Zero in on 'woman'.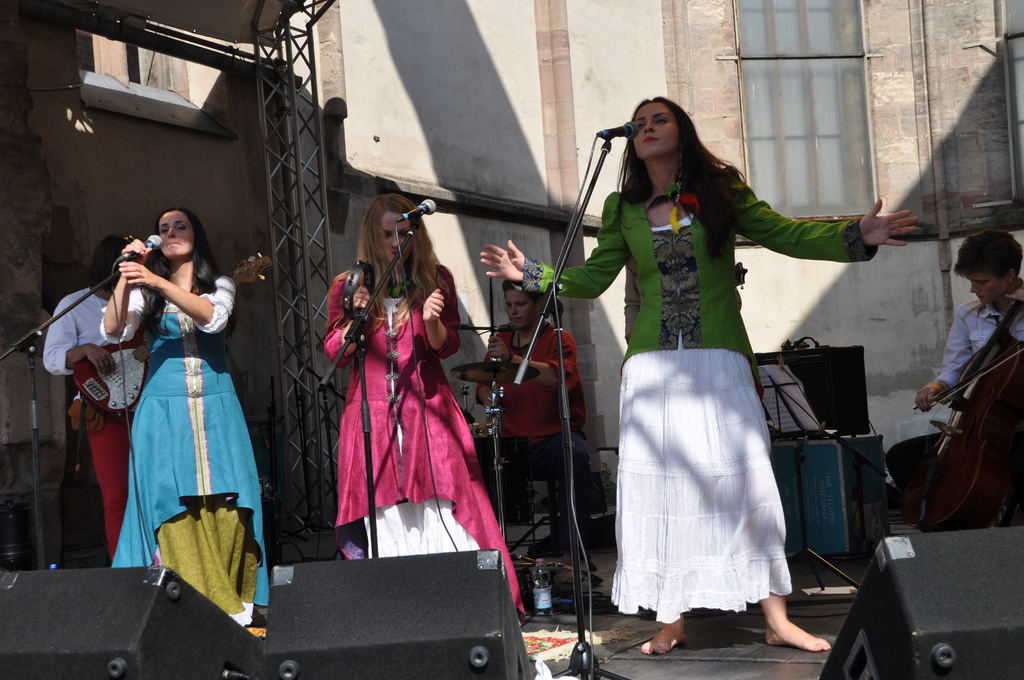
Zeroed in: [left=87, top=211, right=276, bottom=599].
